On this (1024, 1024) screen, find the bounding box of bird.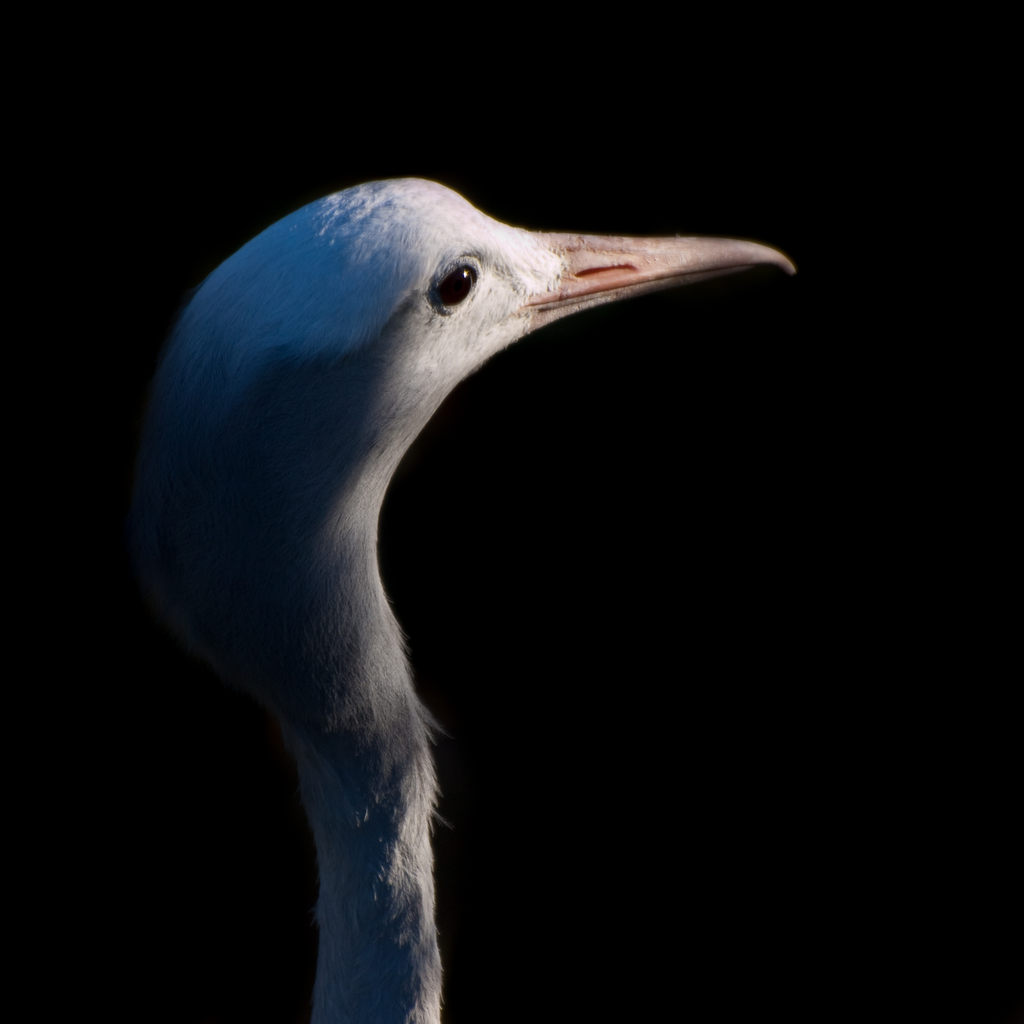
Bounding box: {"left": 98, "top": 165, "right": 831, "bottom": 995}.
